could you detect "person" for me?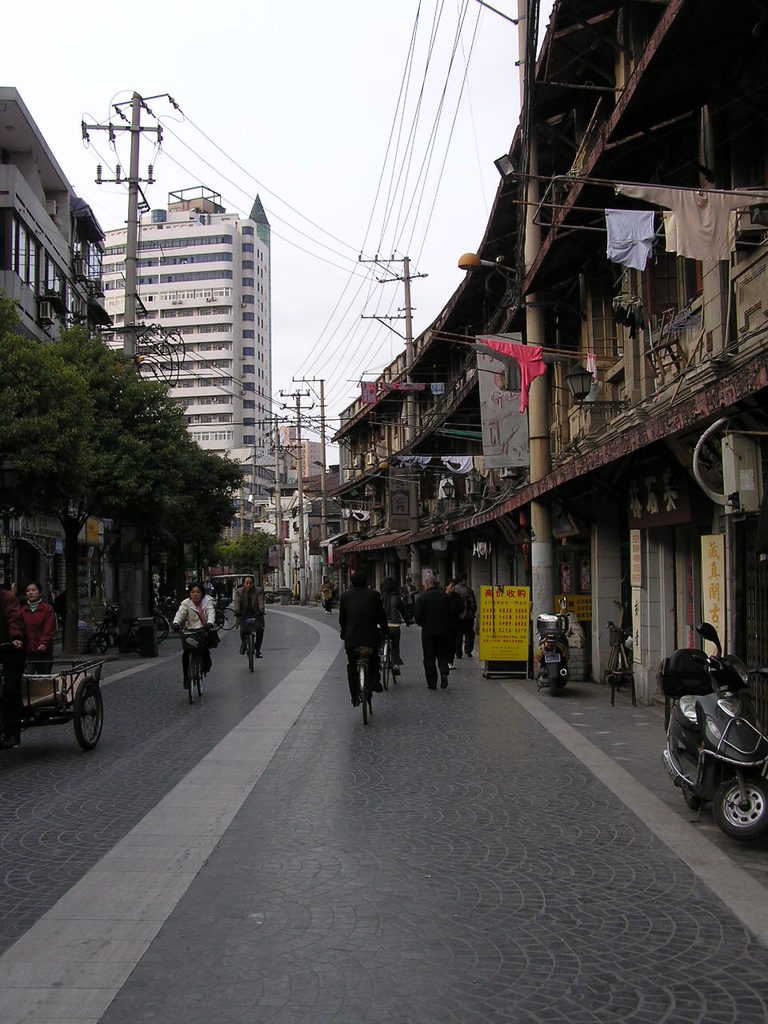
Detection result: 0,577,38,684.
